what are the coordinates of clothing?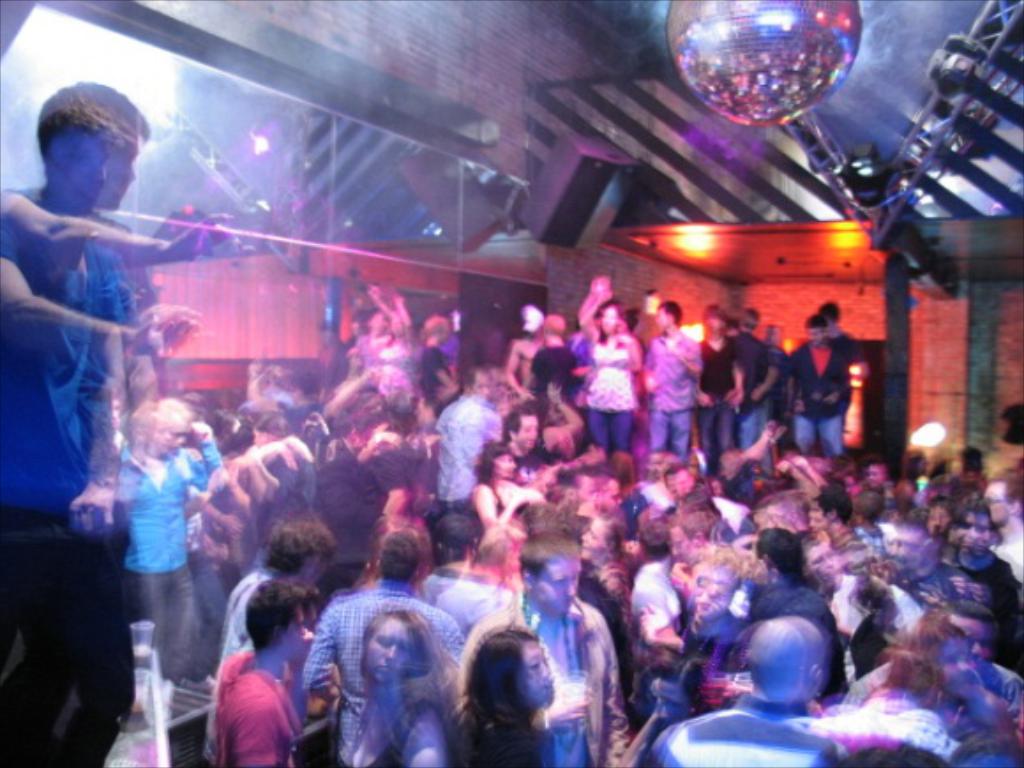
region(344, 330, 404, 410).
